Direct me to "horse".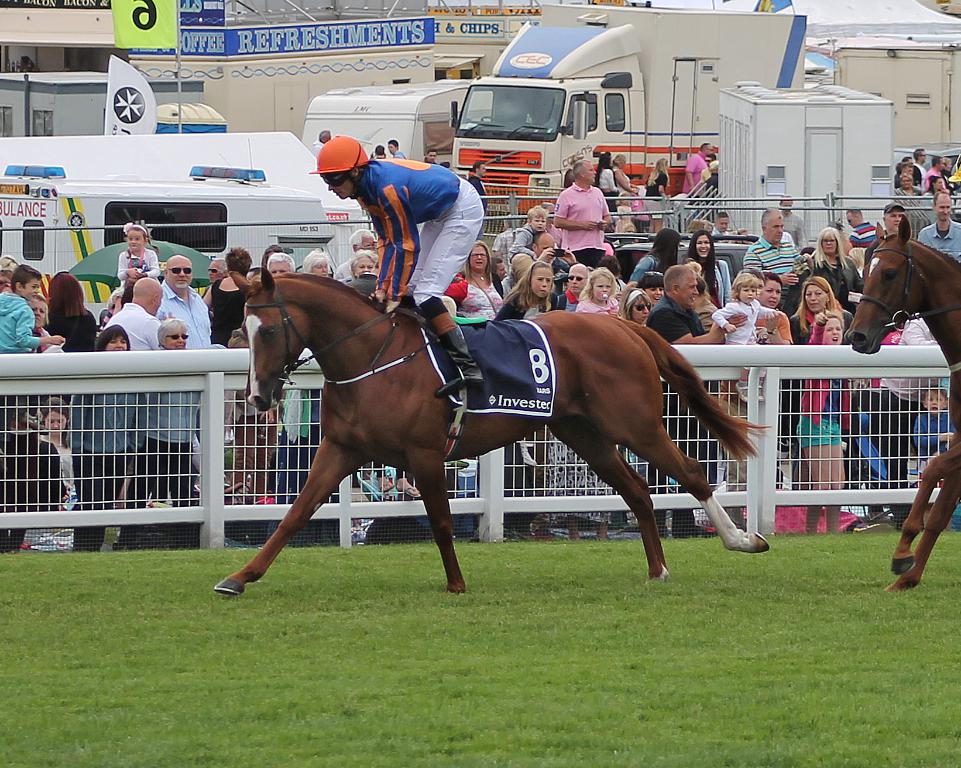
Direction: pyautogui.locateOnScreen(845, 210, 960, 593).
